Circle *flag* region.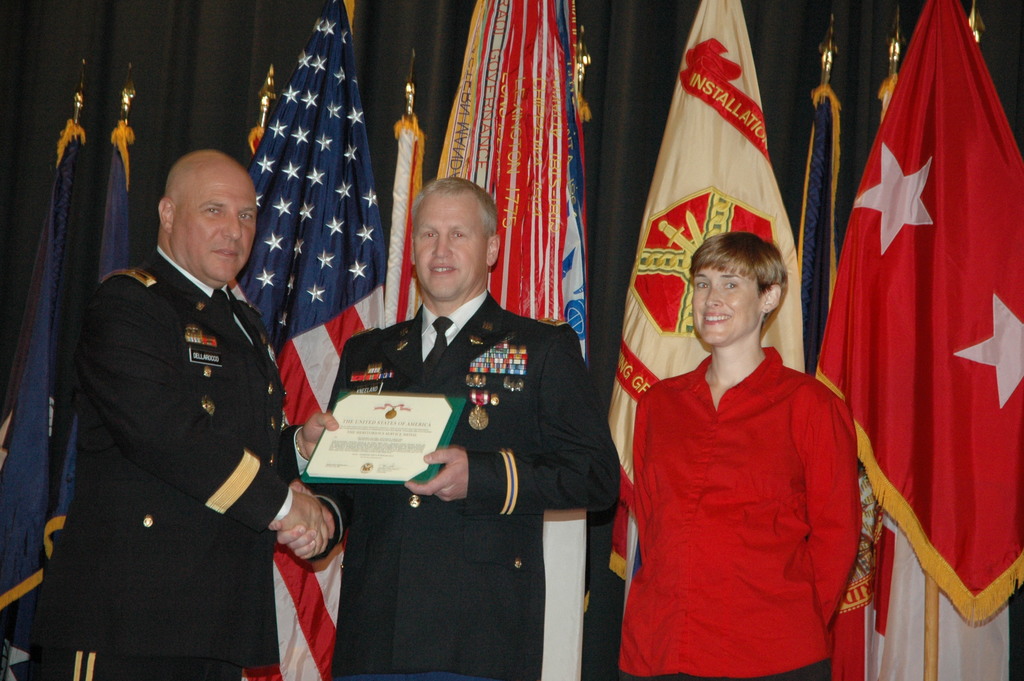
Region: locate(368, 85, 417, 356).
